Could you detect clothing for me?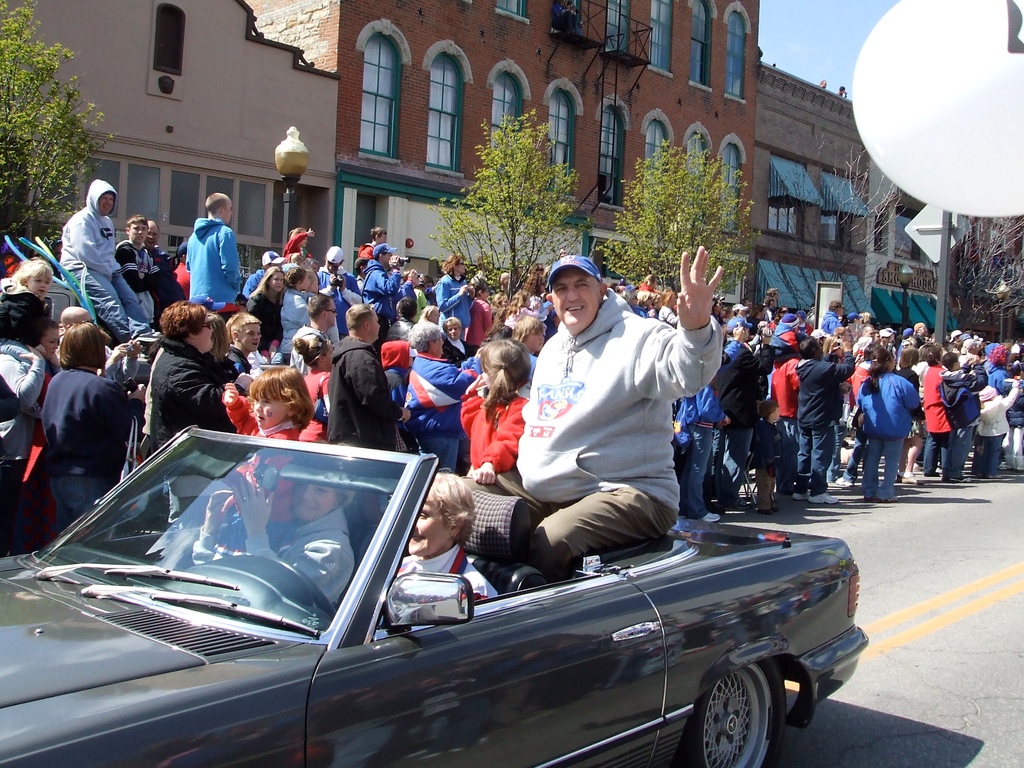
Detection result: bbox=[242, 285, 285, 361].
